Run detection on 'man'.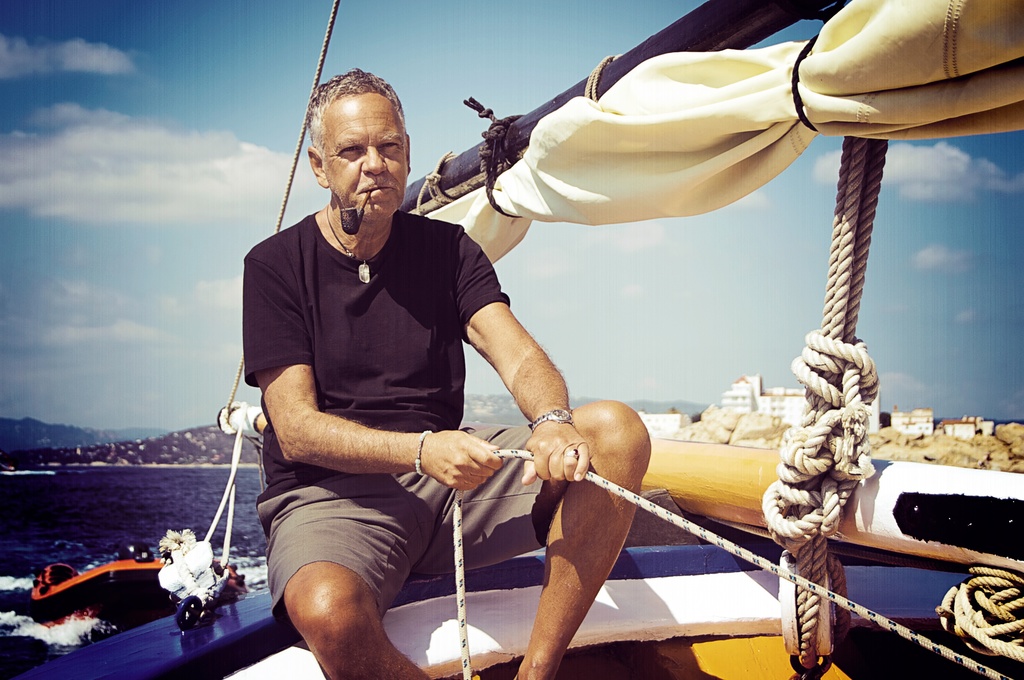
Result: <box>216,86,616,665</box>.
